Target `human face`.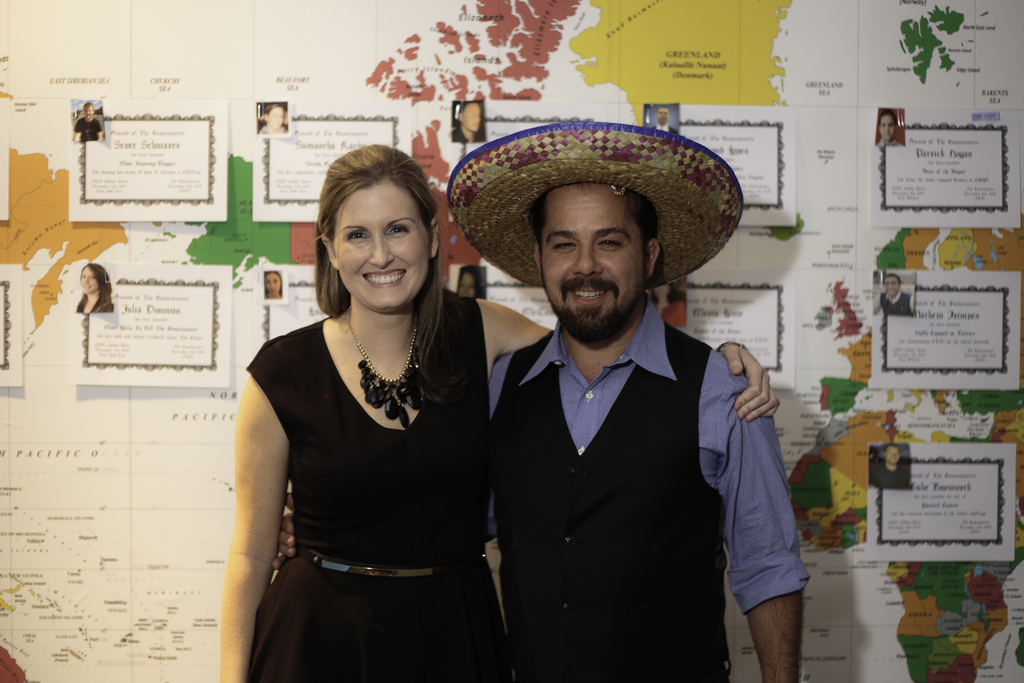
Target region: 270 108 282 129.
